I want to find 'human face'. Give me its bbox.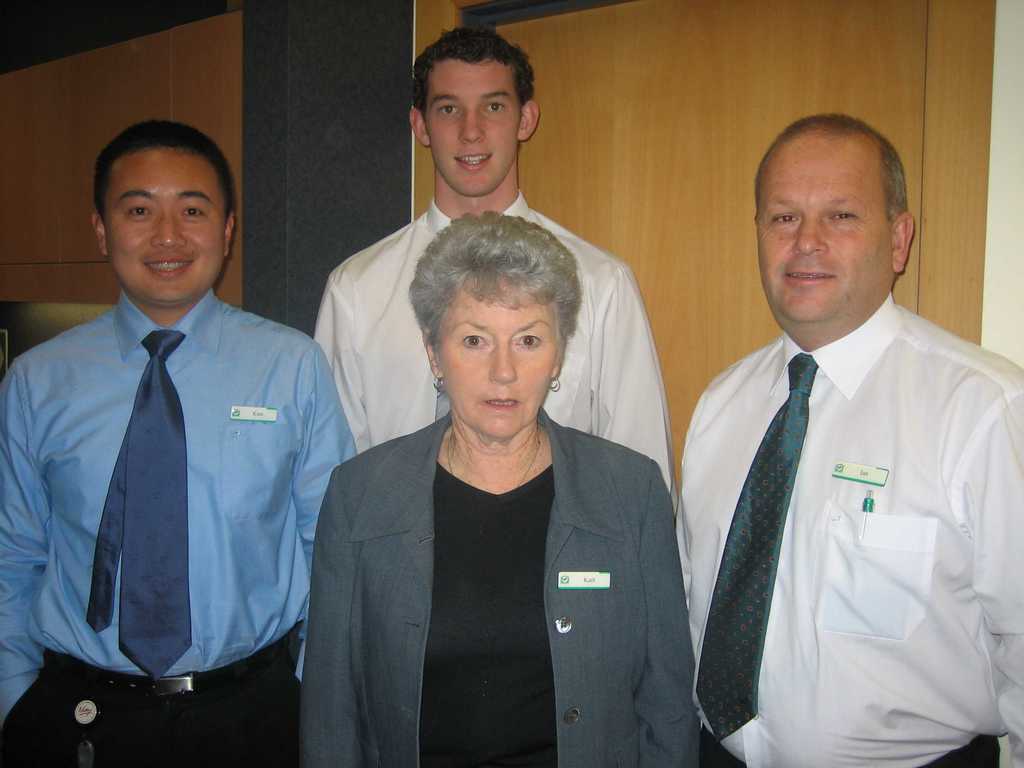
x1=423 y1=58 x2=524 y2=198.
